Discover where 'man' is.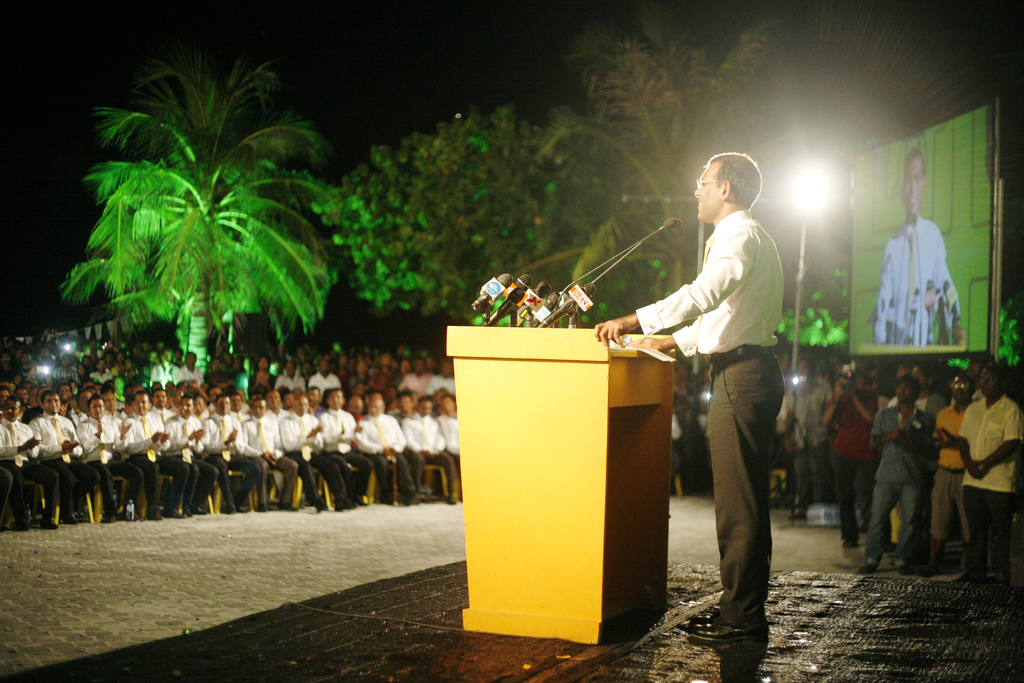
Discovered at x1=124 y1=398 x2=133 y2=414.
